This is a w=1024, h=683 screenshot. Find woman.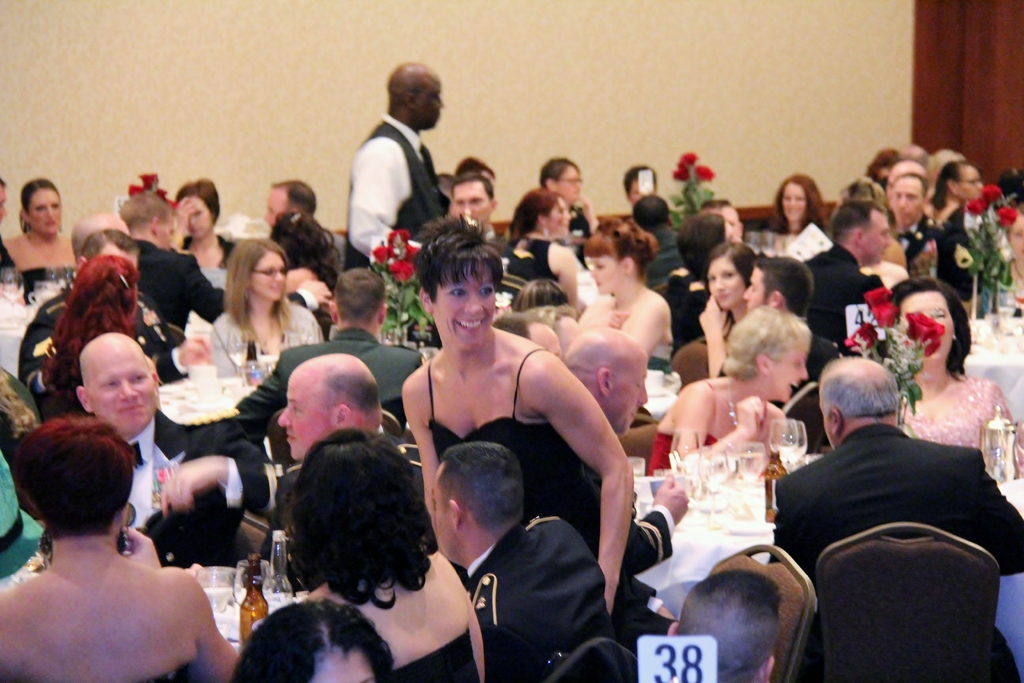
Bounding box: <box>388,244,633,630</box>.
